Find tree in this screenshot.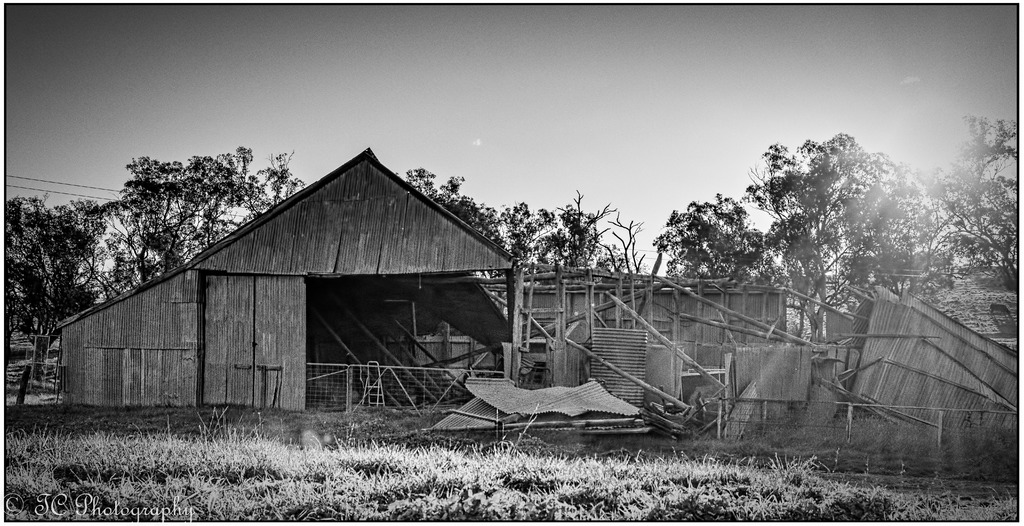
The bounding box for tree is x1=393 y1=168 x2=509 y2=248.
